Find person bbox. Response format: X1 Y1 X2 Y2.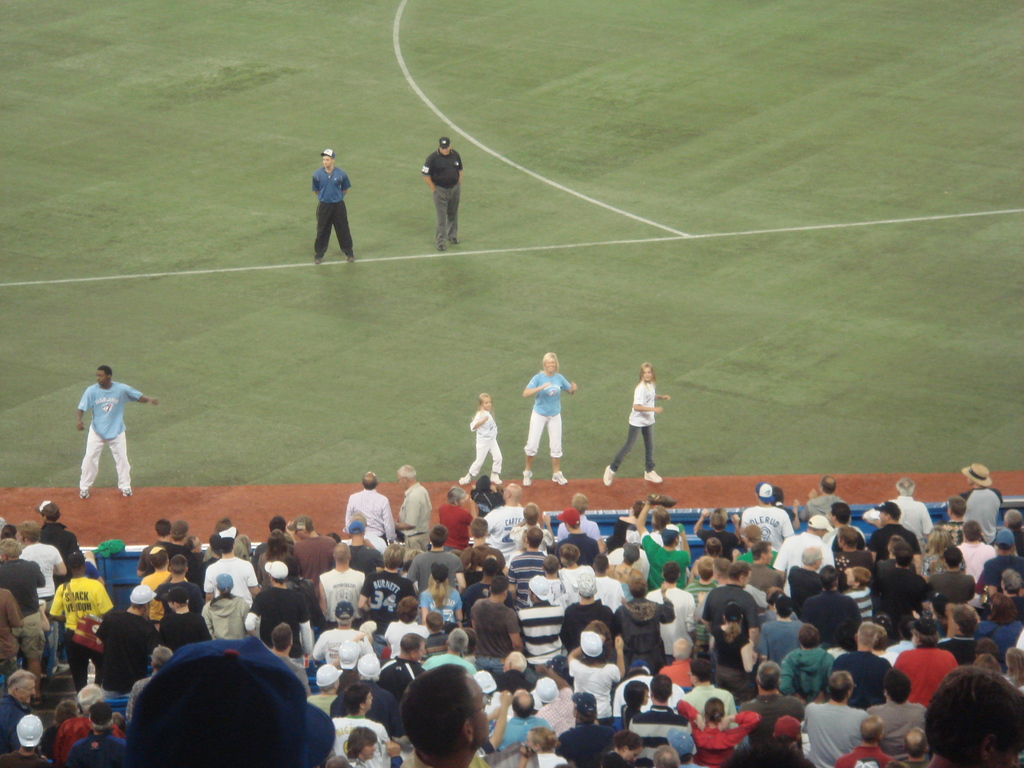
156 520 172 547.
